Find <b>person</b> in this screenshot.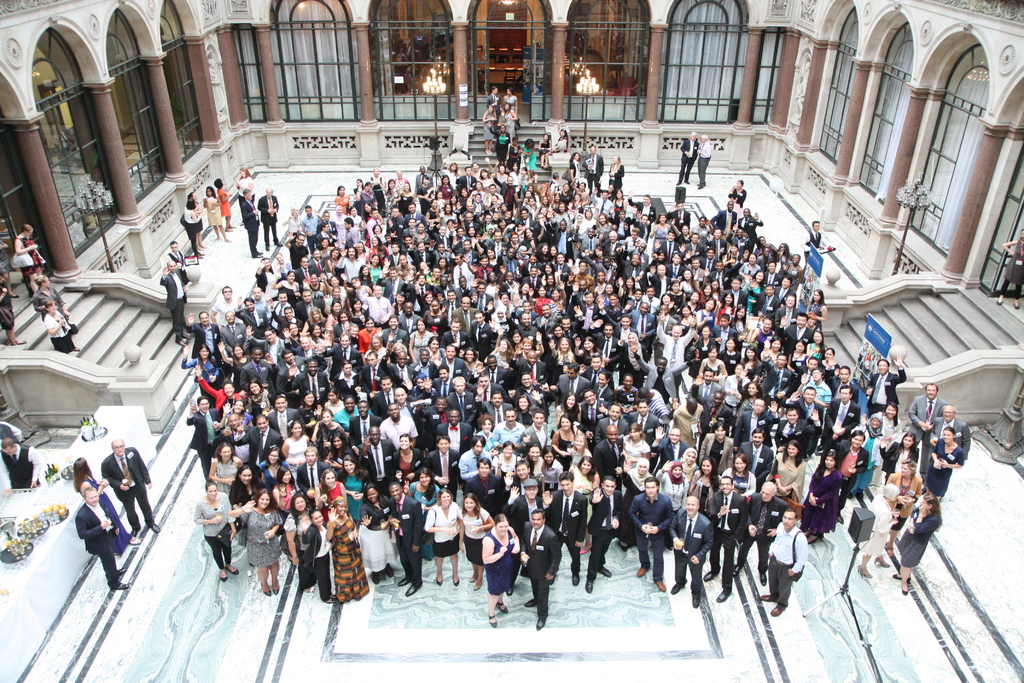
The bounding box for <b>person</b> is 701 419 737 477.
